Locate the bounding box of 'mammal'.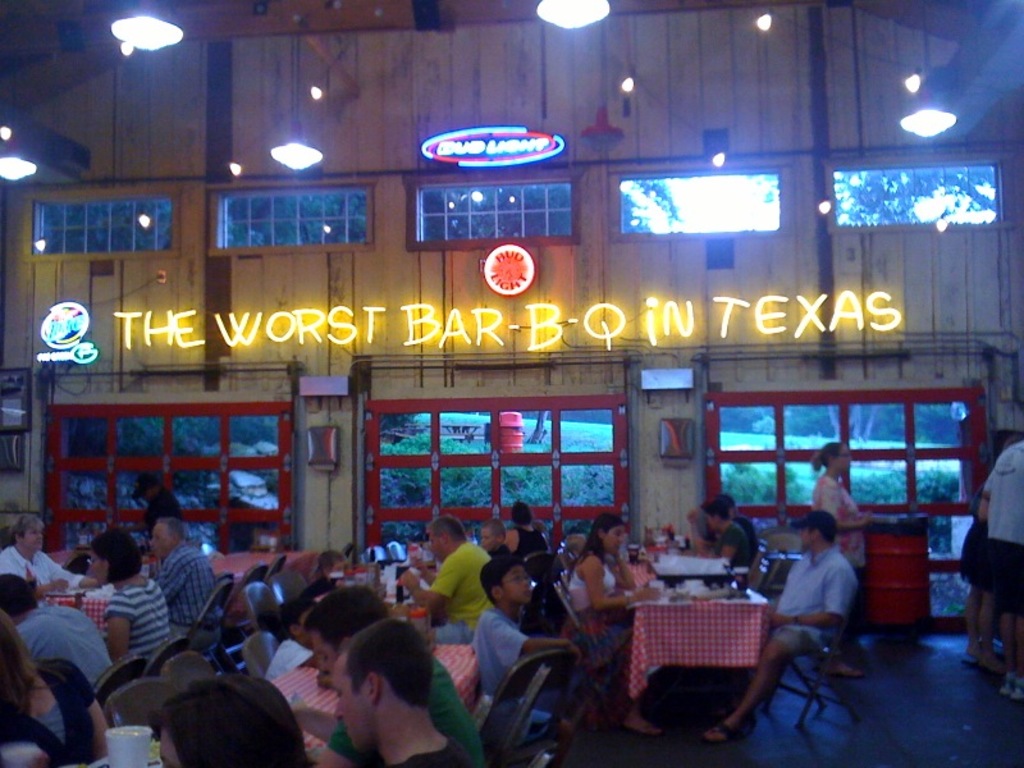
Bounding box: Rect(809, 440, 861, 678).
